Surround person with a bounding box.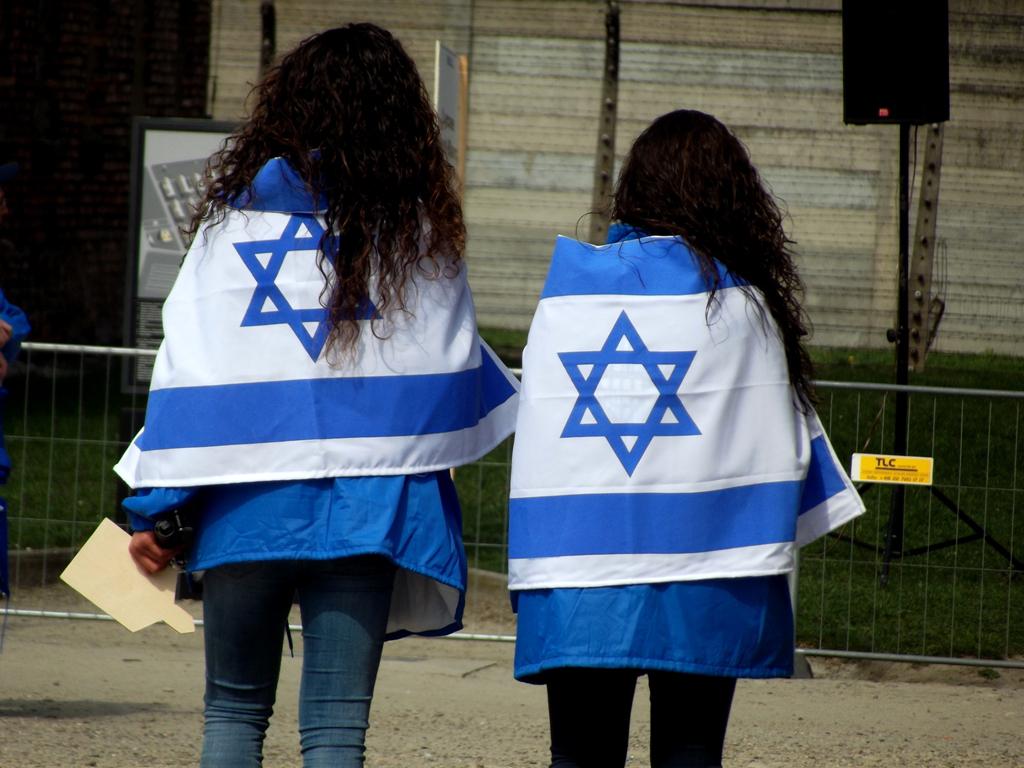
detection(508, 109, 824, 767).
